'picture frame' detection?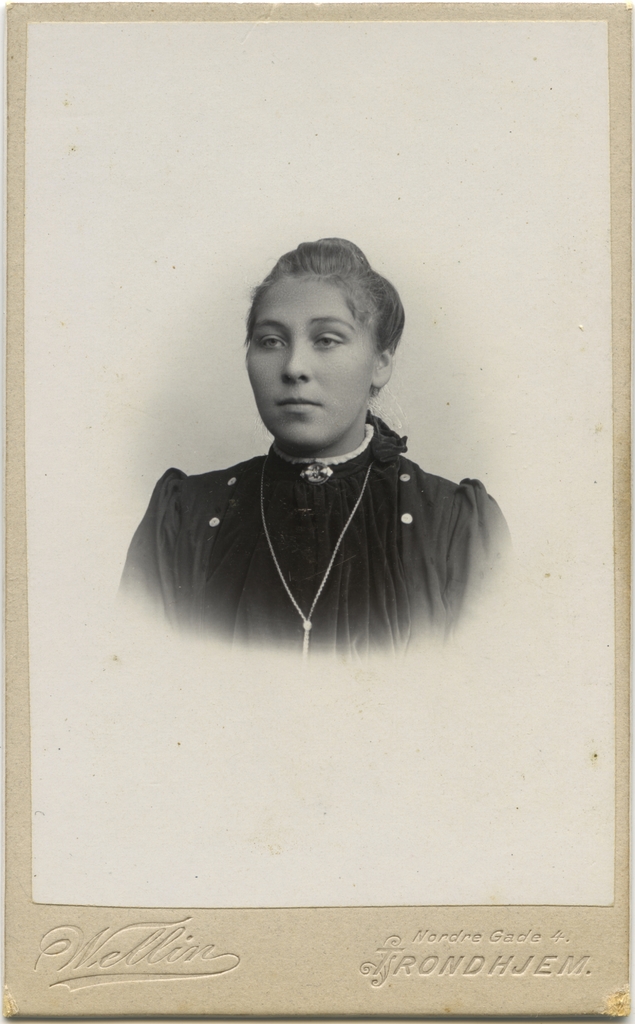
{"x1": 0, "y1": 0, "x2": 634, "y2": 1022}
